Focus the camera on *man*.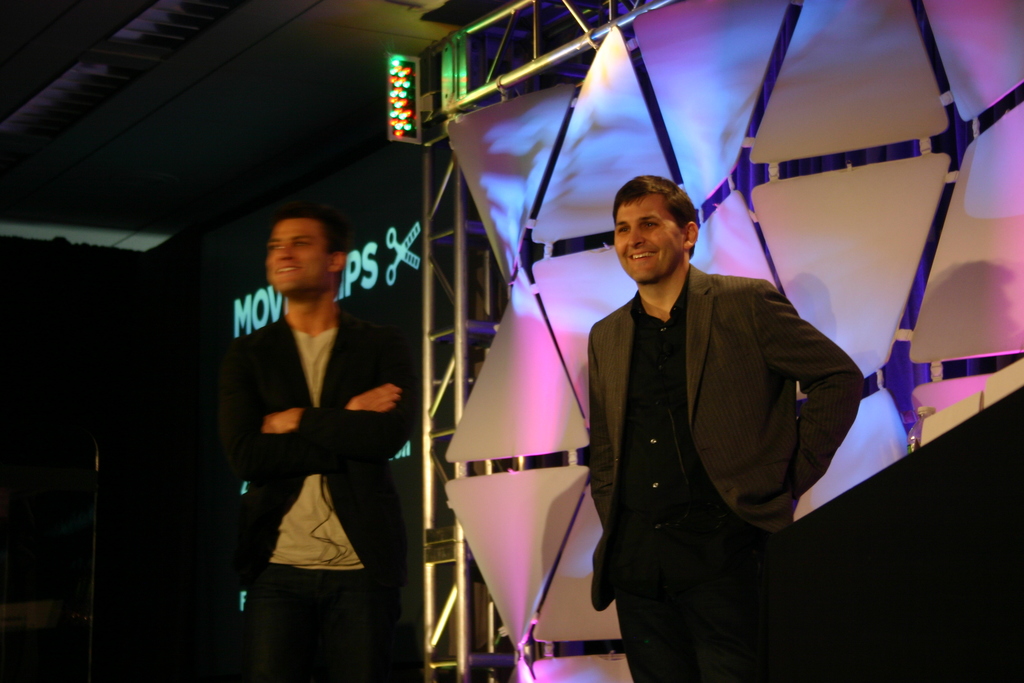
Focus region: 580/176/867/682.
